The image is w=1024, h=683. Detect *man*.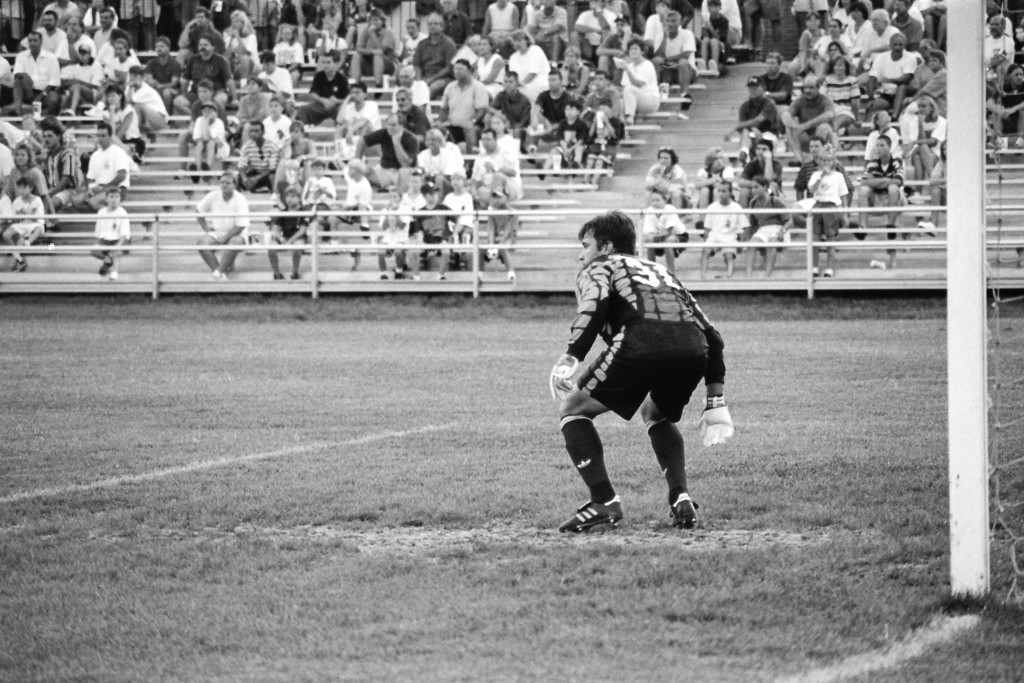
Detection: select_region(410, 181, 461, 278).
